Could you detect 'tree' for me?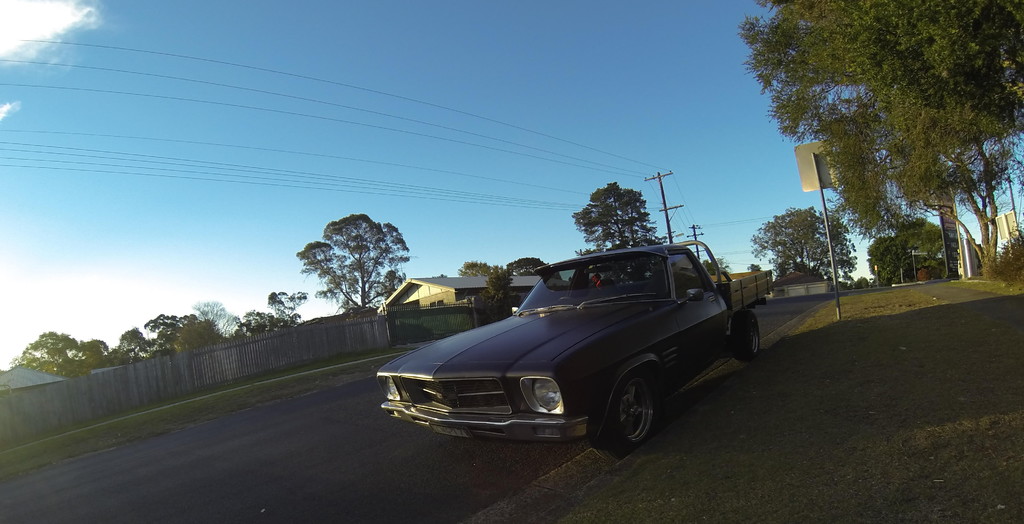
Detection result: rect(506, 254, 554, 274).
